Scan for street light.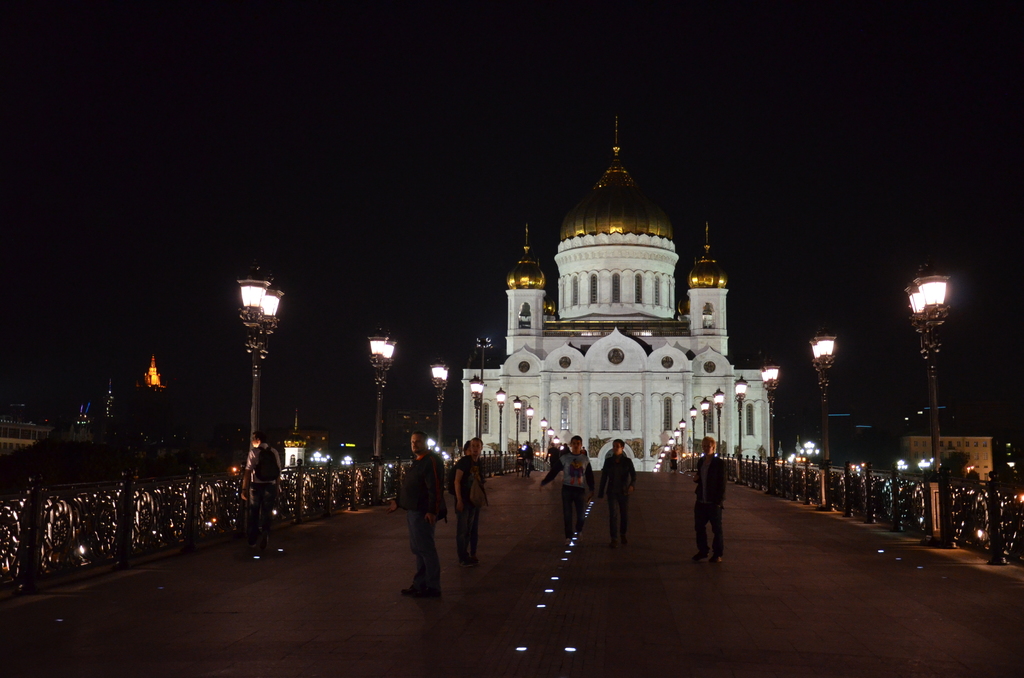
Scan result: bbox=(232, 260, 285, 505).
